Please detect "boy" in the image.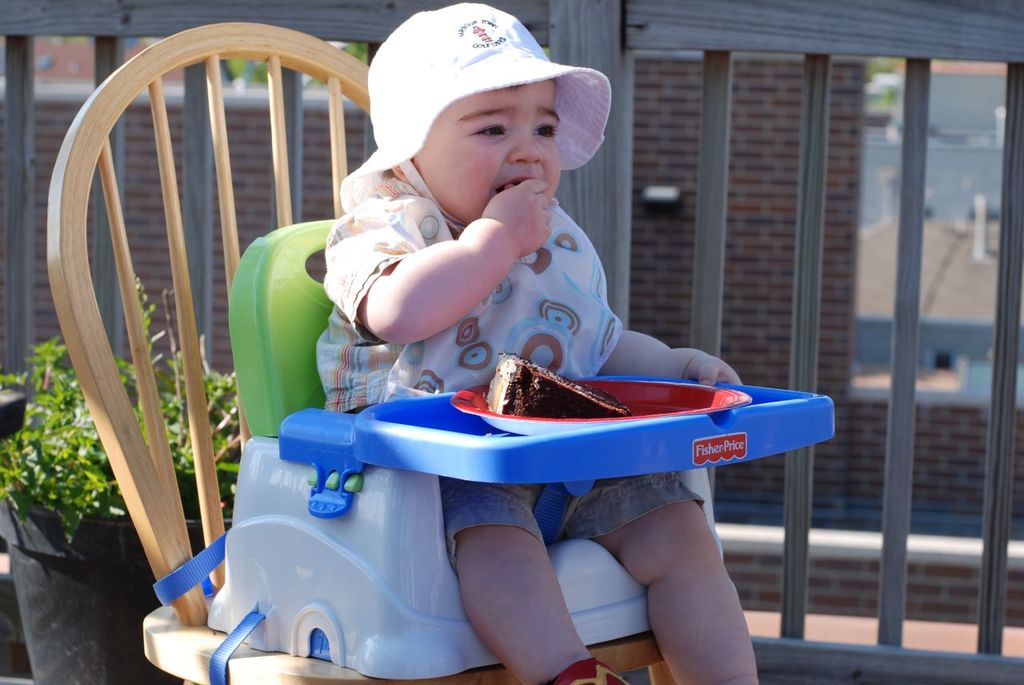
[x1=318, y1=0, x2=750, y2=684].
